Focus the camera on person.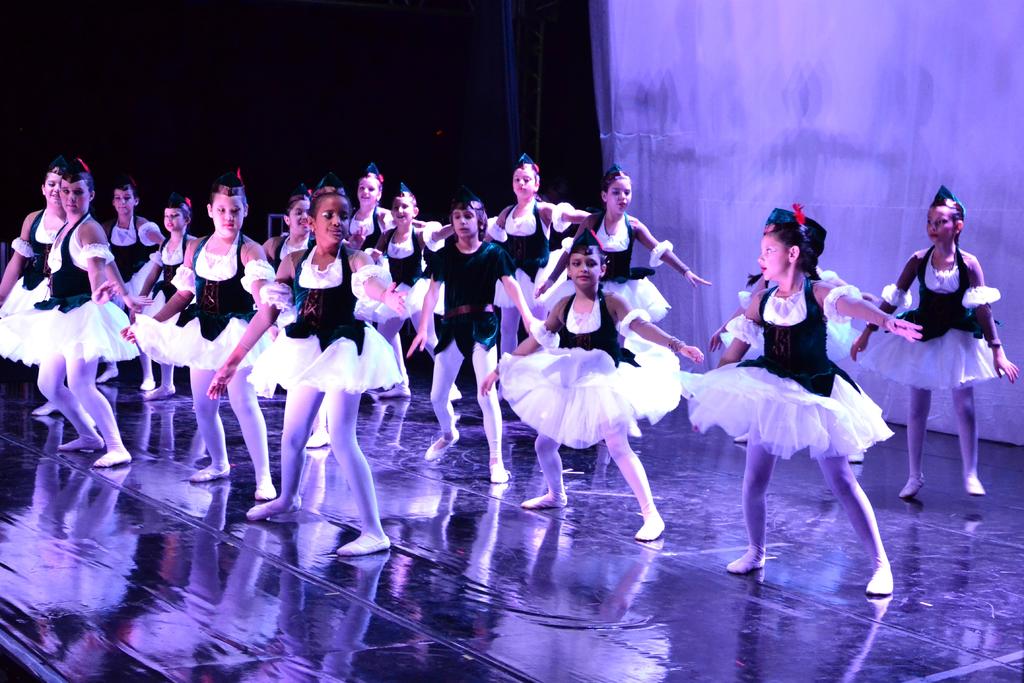
Focus region: rect(483, 150, 592, 404).
